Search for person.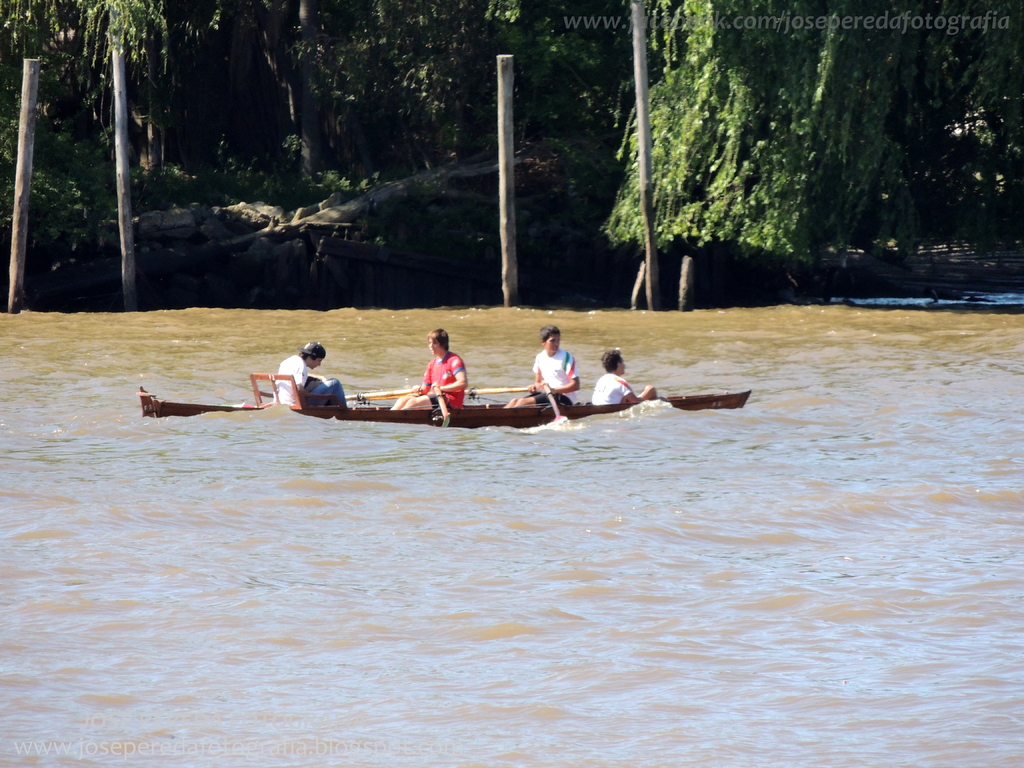
Found at left=587, top=346, right=659, bottom=408.
